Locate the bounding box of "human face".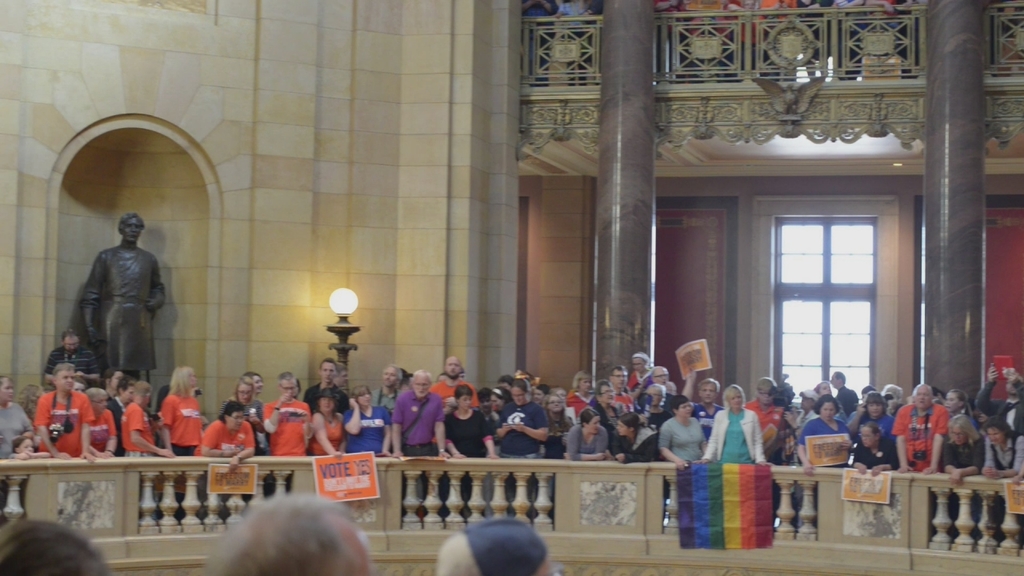
Bounding box: <bbox>238, 378, 251, 402</bbox>.
